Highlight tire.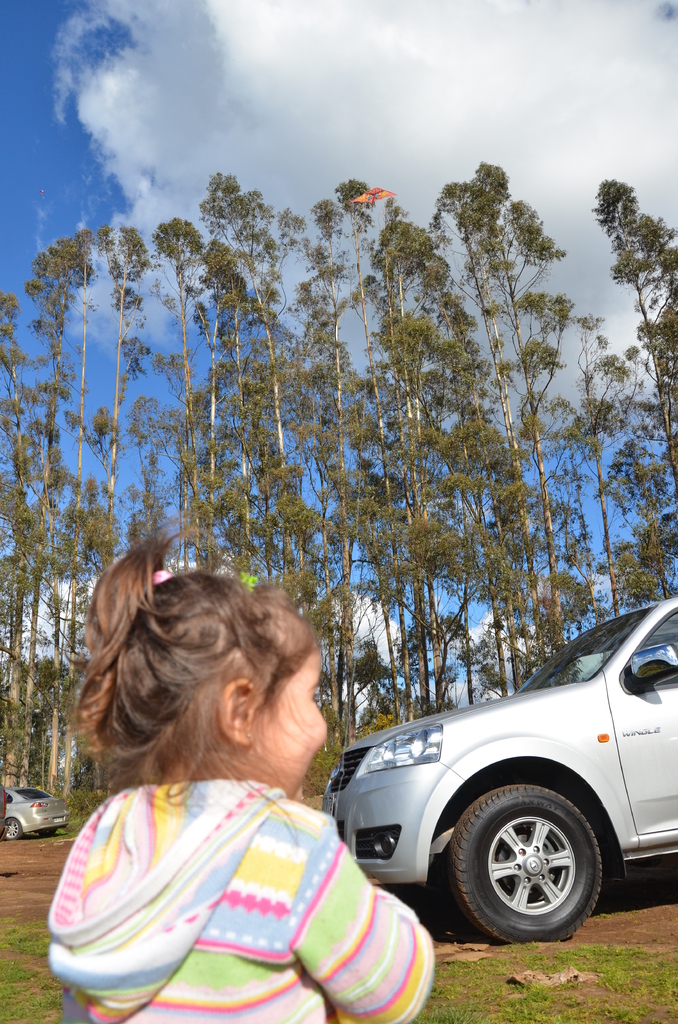
Highlighted region: detection(448, 779, 622, 935).
